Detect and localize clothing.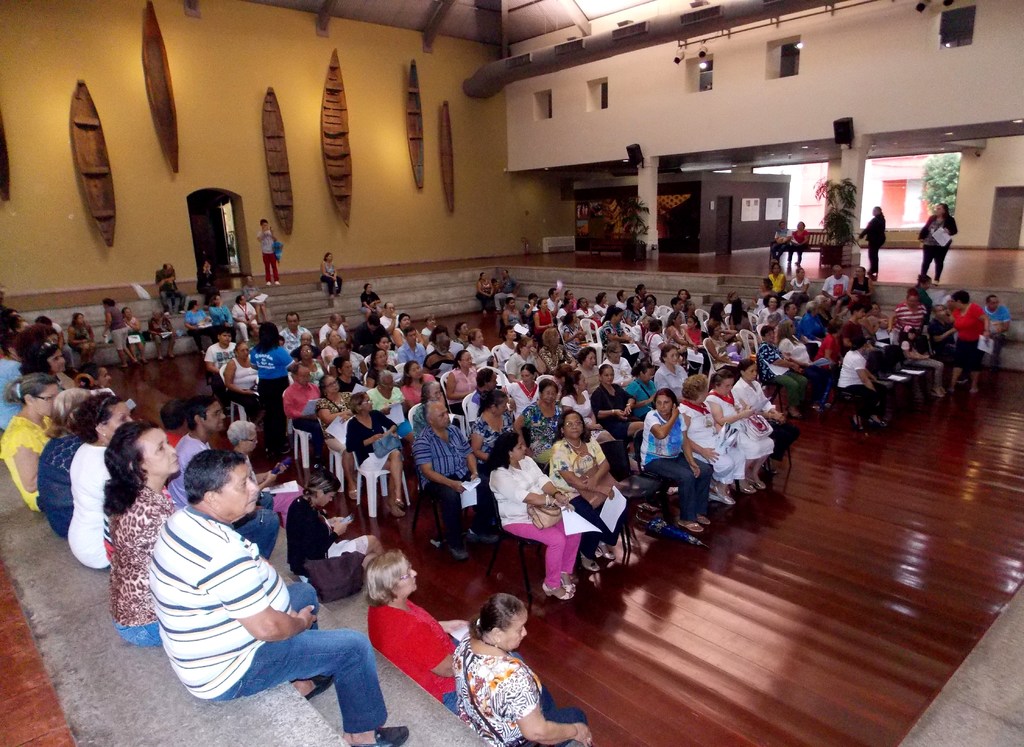
Localized at 154,268,182,313.
